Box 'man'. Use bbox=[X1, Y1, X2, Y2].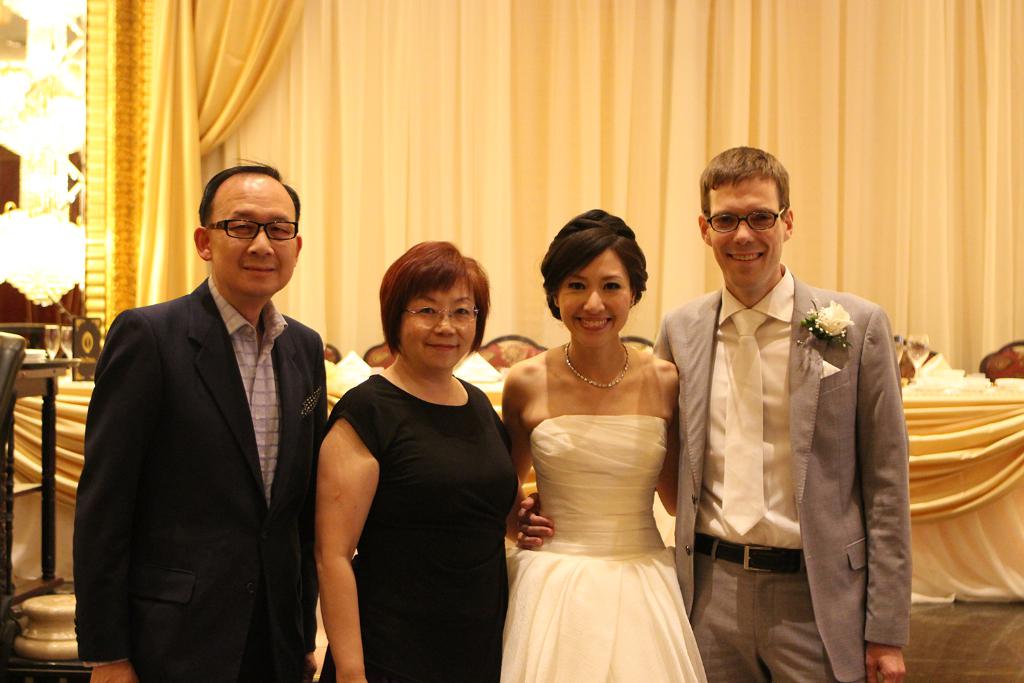
bbox=[512, 143, 910, 682].
